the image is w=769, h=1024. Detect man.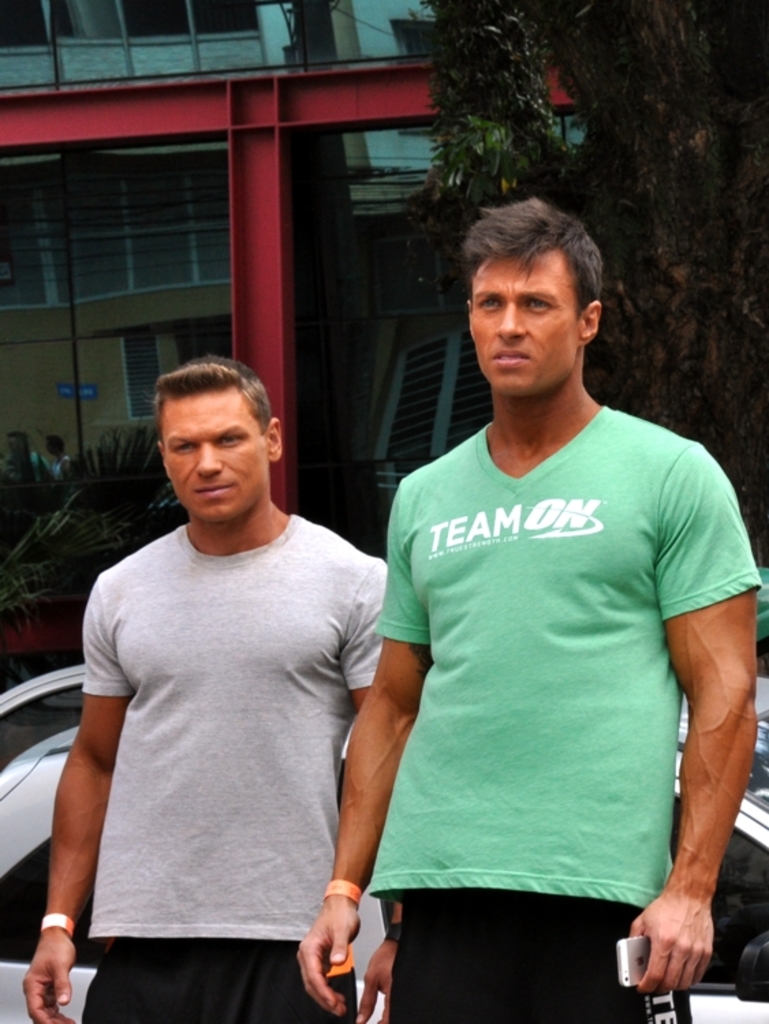
Detection: select_region(23, 356, 404, 1023).
